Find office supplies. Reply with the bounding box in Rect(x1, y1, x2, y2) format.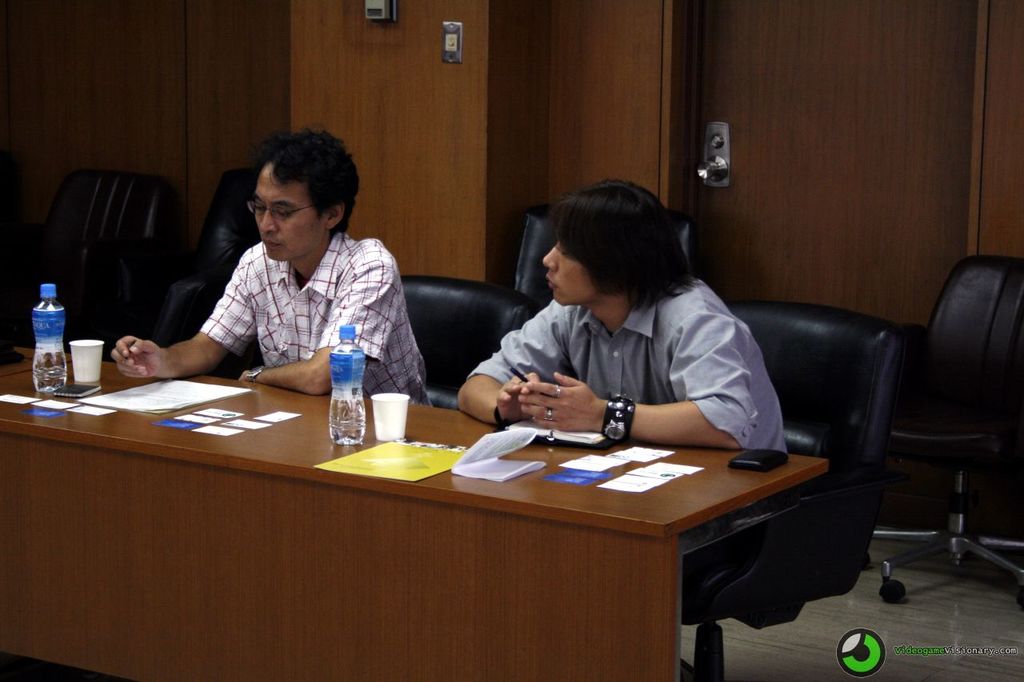
Rect(53, 170, 172, 320).
